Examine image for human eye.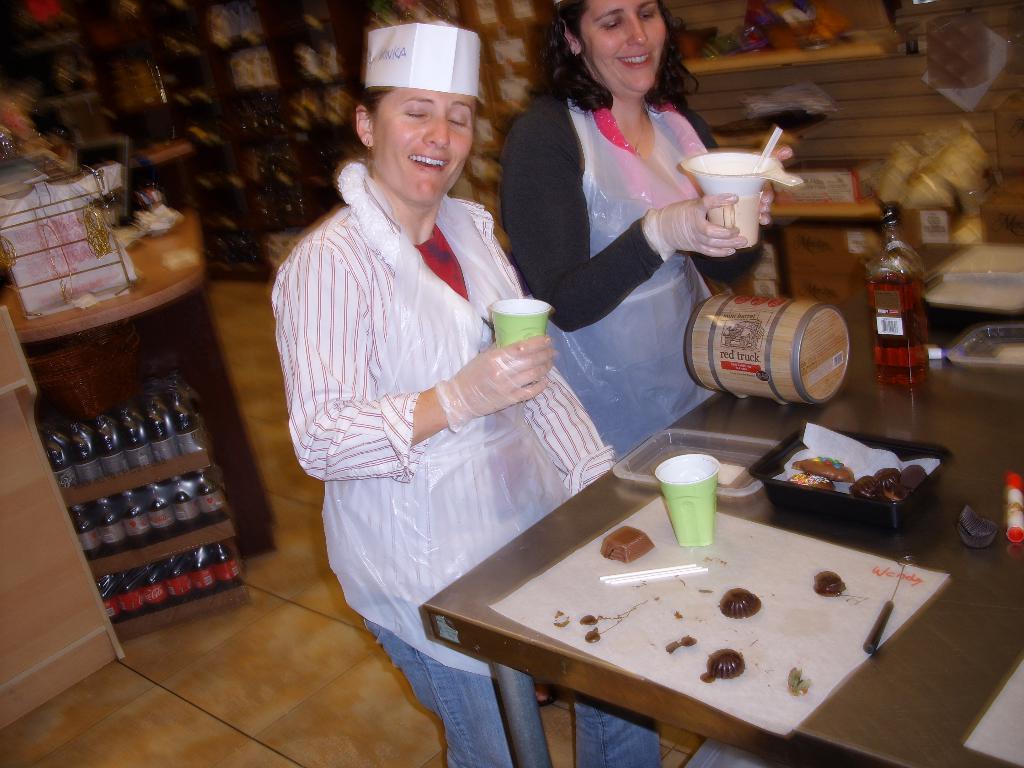
Examination result: {"left": 640, "top": 5, "right": 660, "bottom": 24}.
